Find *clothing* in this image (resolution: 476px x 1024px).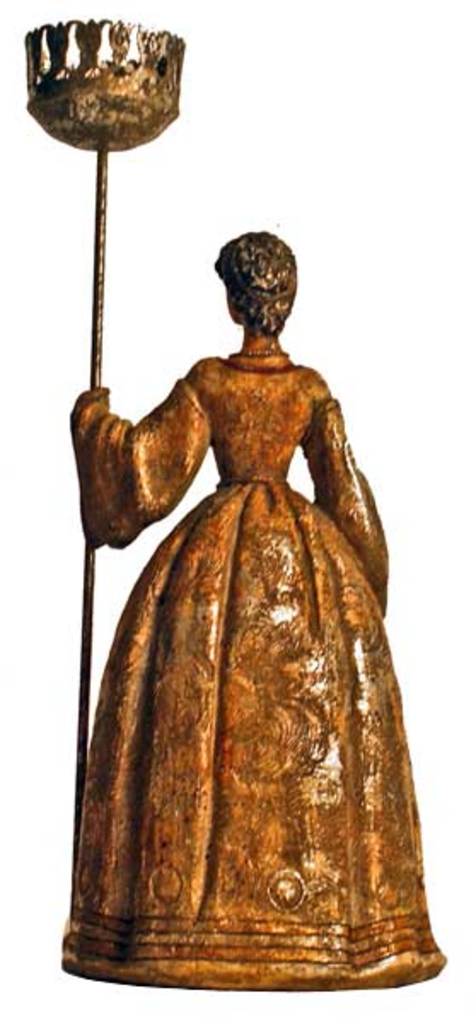
x1=55, y1=348, x2=440, y2=988.
